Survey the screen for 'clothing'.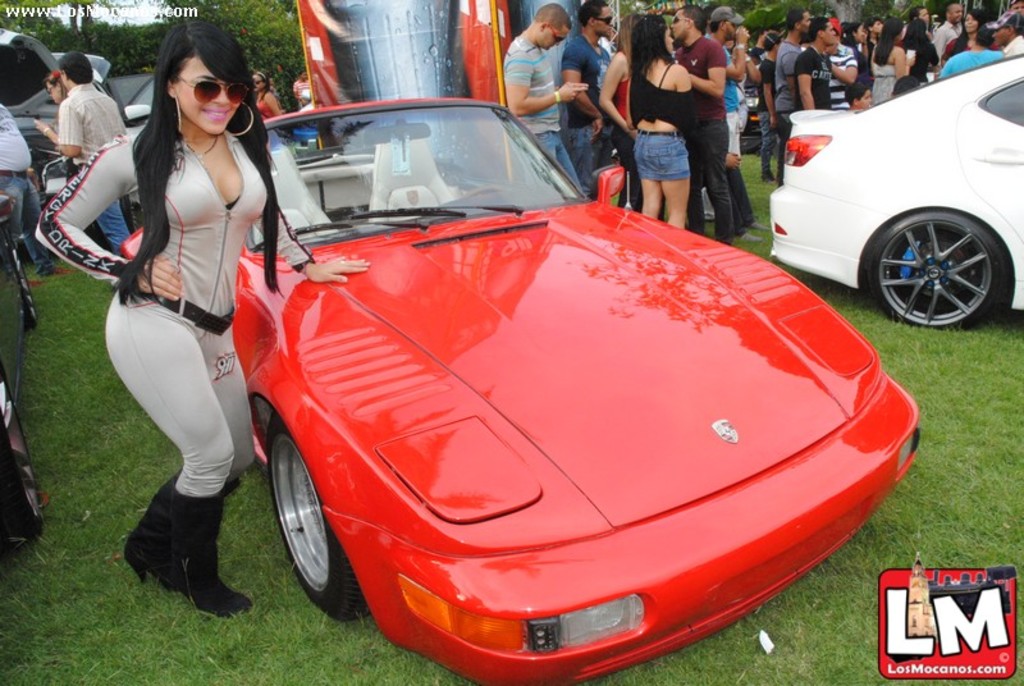
Survey found: left=256, top=87, right=279, bottom=120.
